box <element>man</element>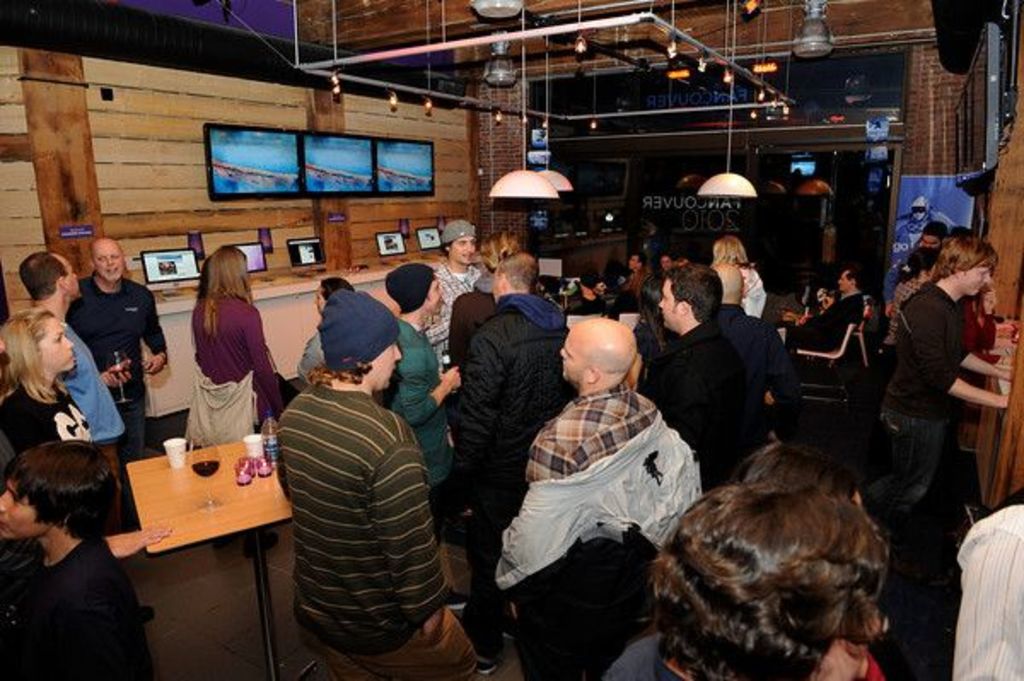
[left=715, top=265, right=800, bottom=434]
